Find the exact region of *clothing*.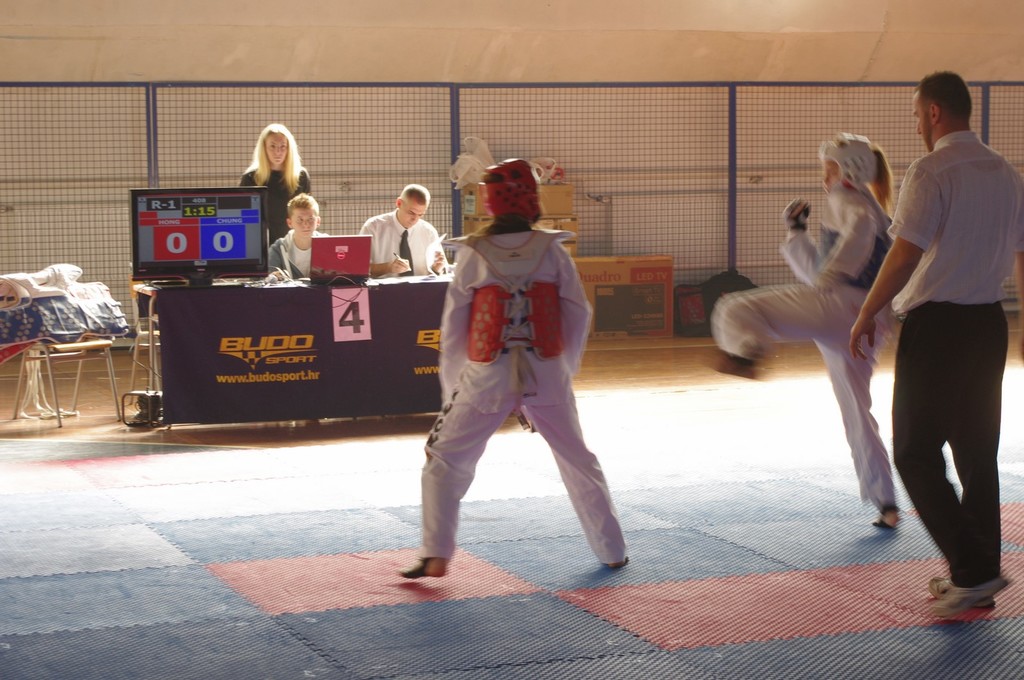
Exact region: Rect(725, 188, 886, 503).
